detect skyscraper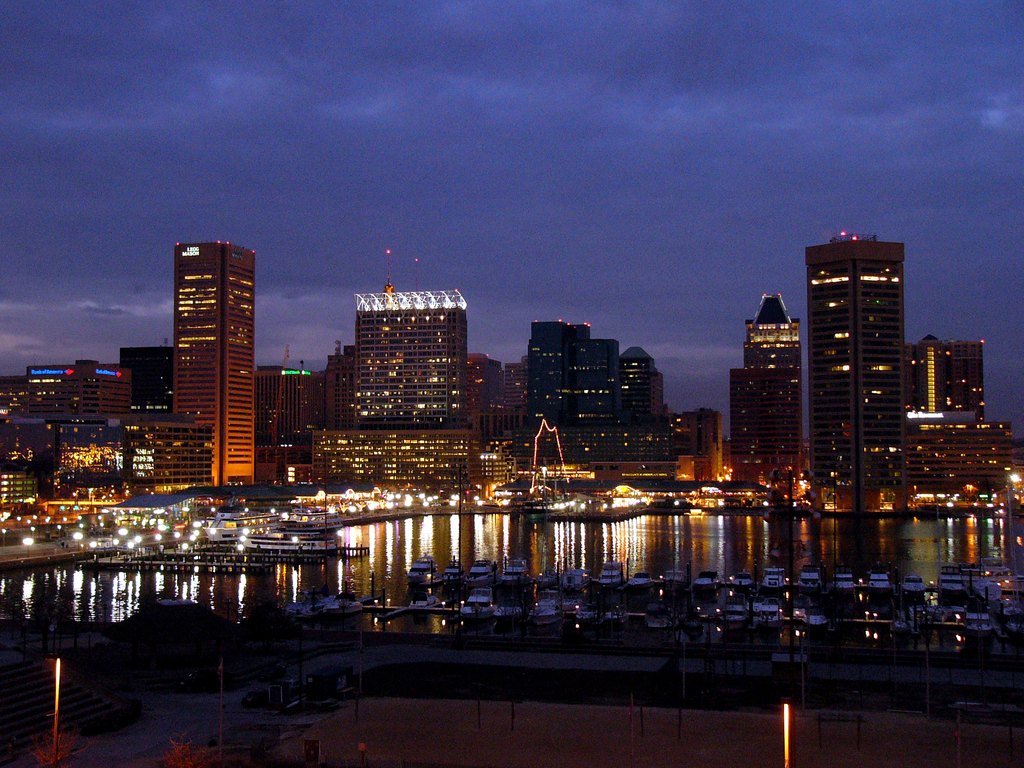
l=355, t=289, r=469, b=426
